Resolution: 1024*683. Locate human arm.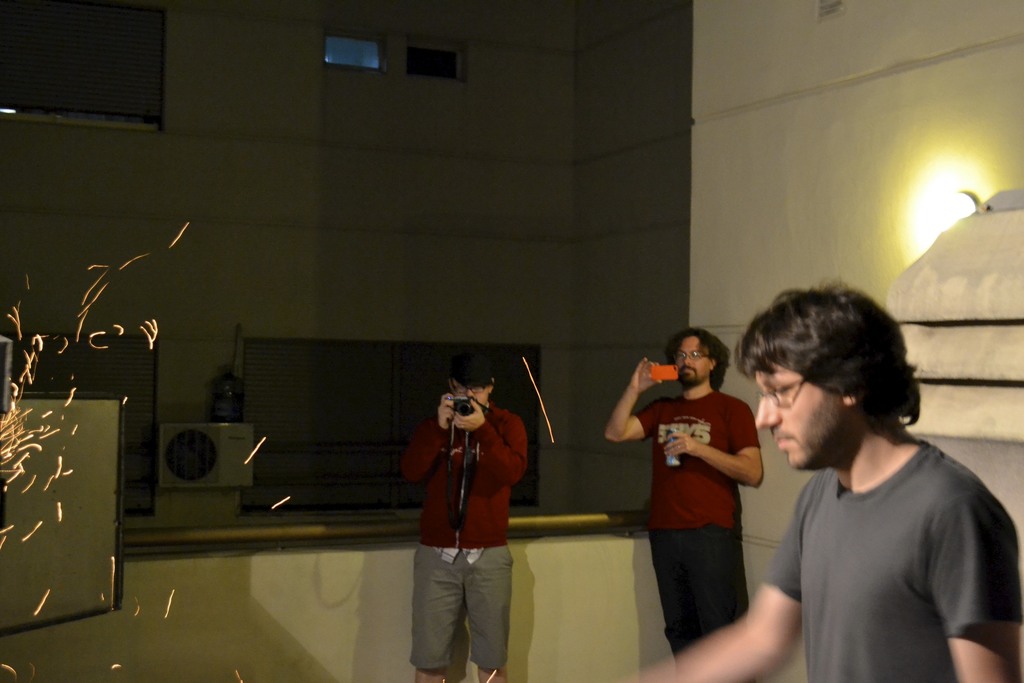
pyautogui.locateOnScreen(611, 369, 684, 463).
